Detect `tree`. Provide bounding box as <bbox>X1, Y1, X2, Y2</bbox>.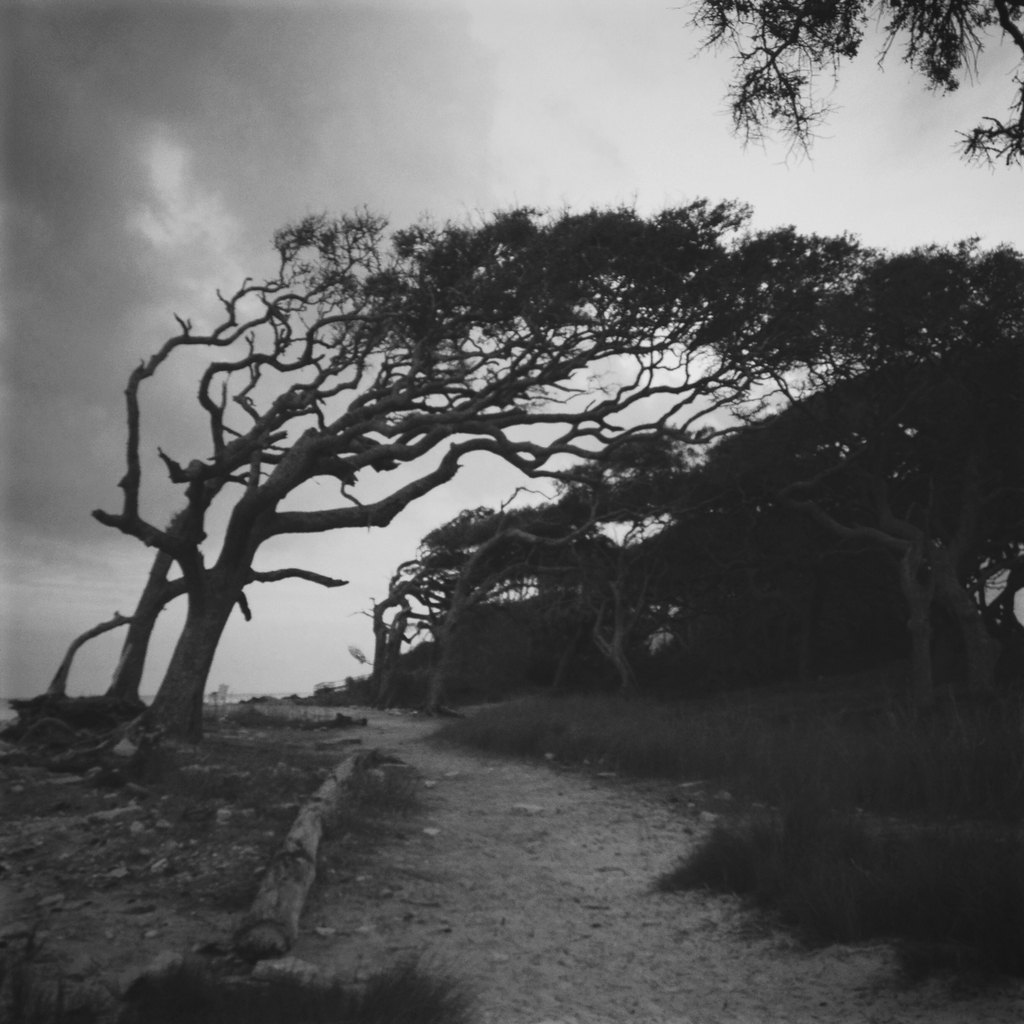
<bbox>350, 357, 1023, 714</bbox>.
